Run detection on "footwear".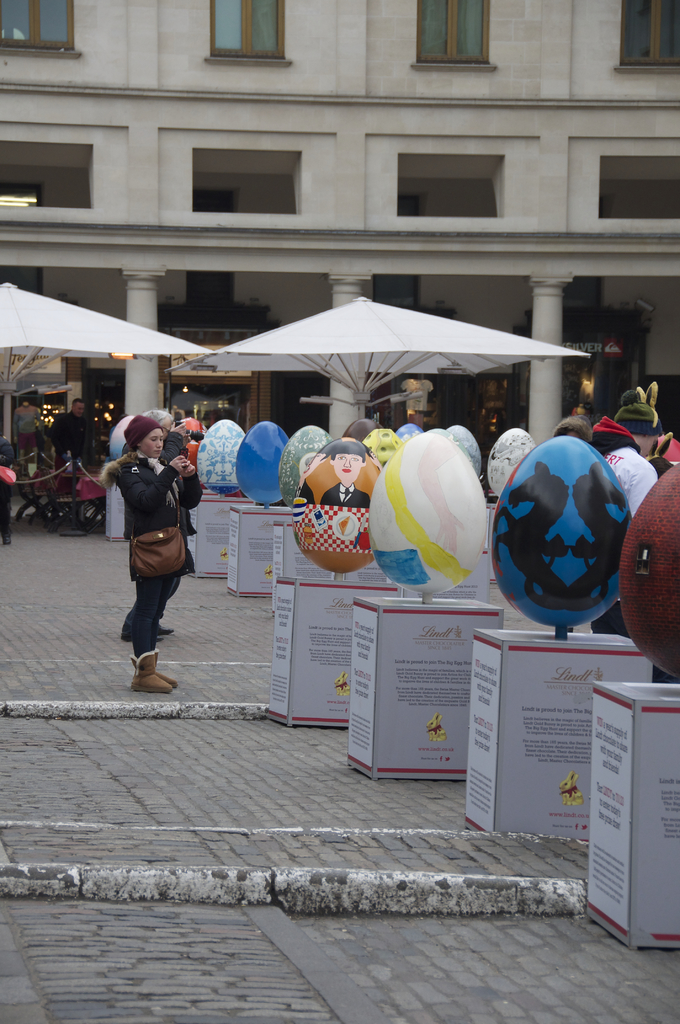
Result: box(129, 652, 173, 691).
